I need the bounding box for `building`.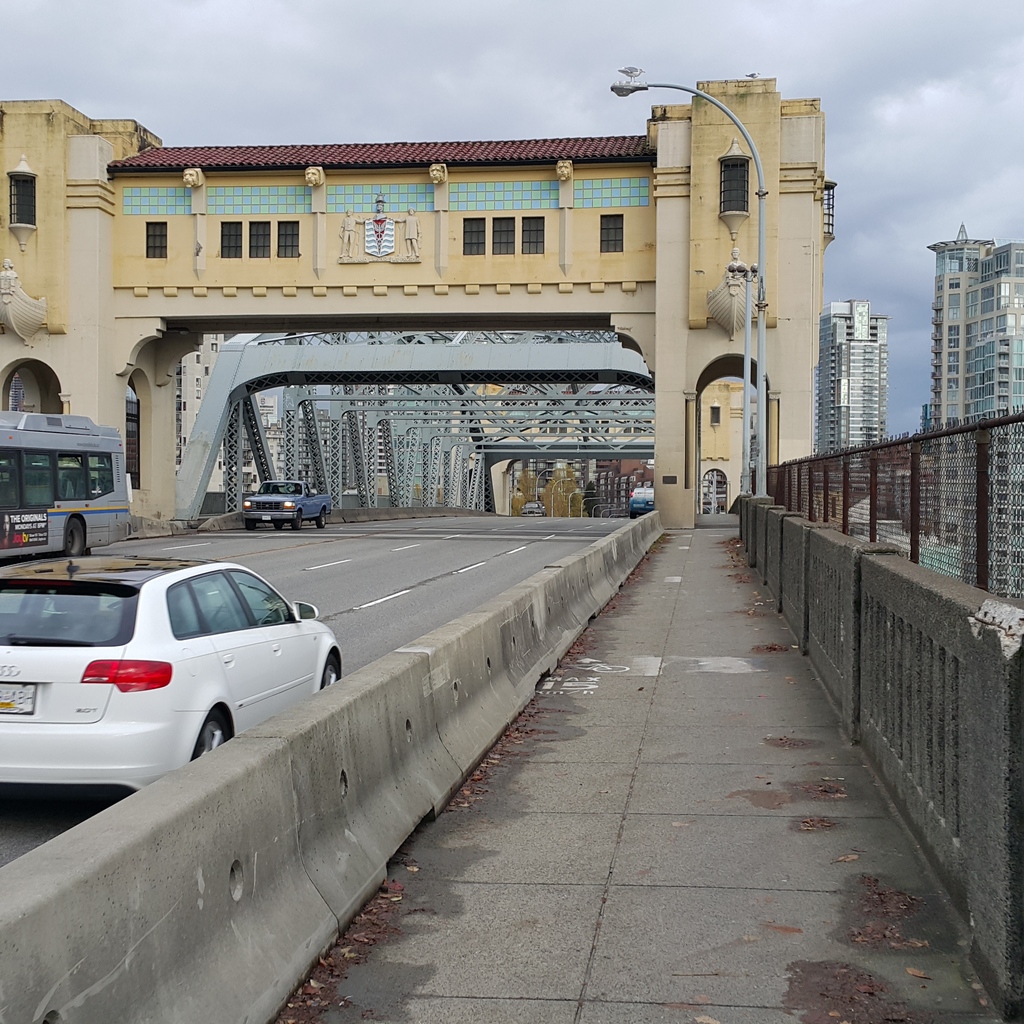
Here it is: bbox=(187, 333, 228, 514).
